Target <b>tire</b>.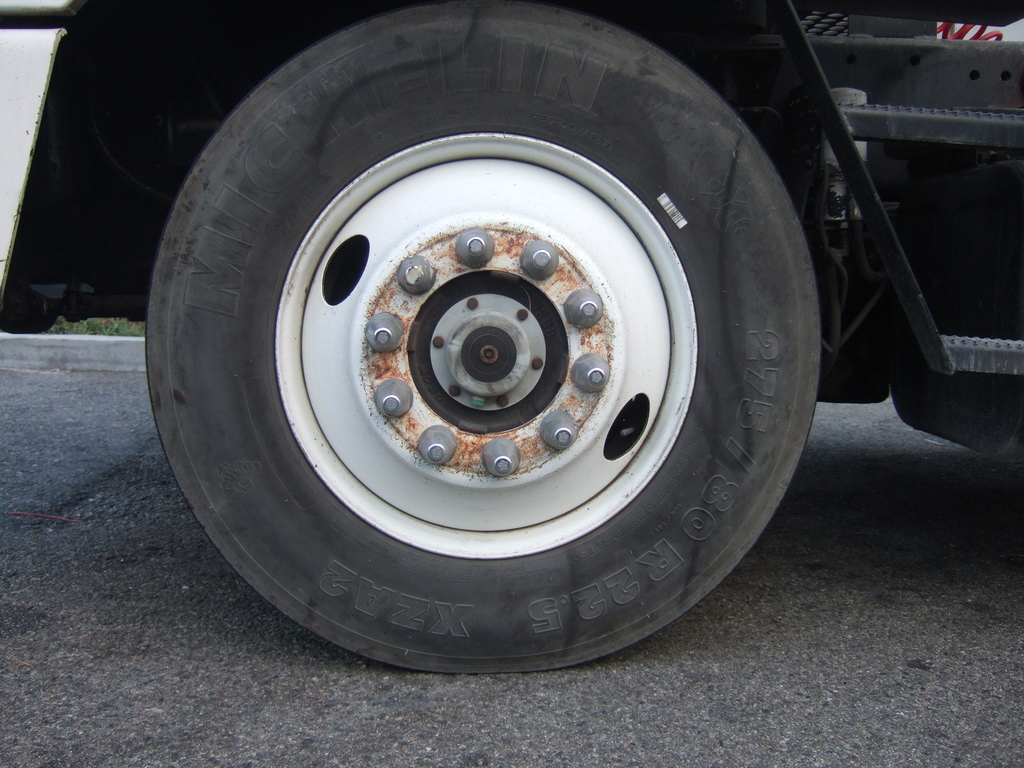
Target region: region(166, 4, 831, 707).
